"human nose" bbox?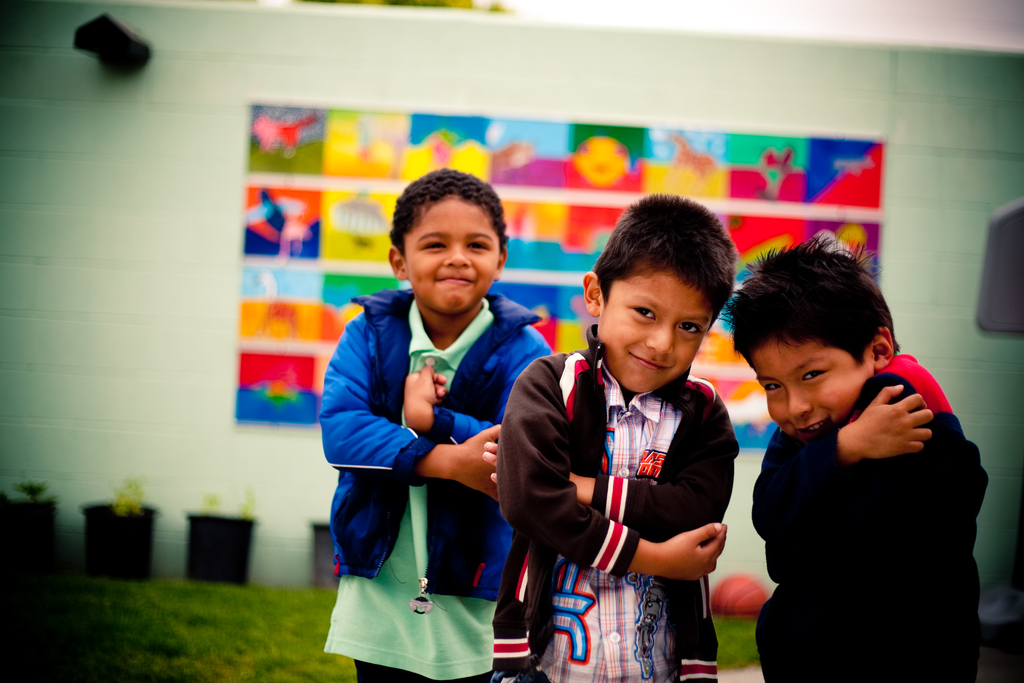
rect(646, 325, 675, 357)
